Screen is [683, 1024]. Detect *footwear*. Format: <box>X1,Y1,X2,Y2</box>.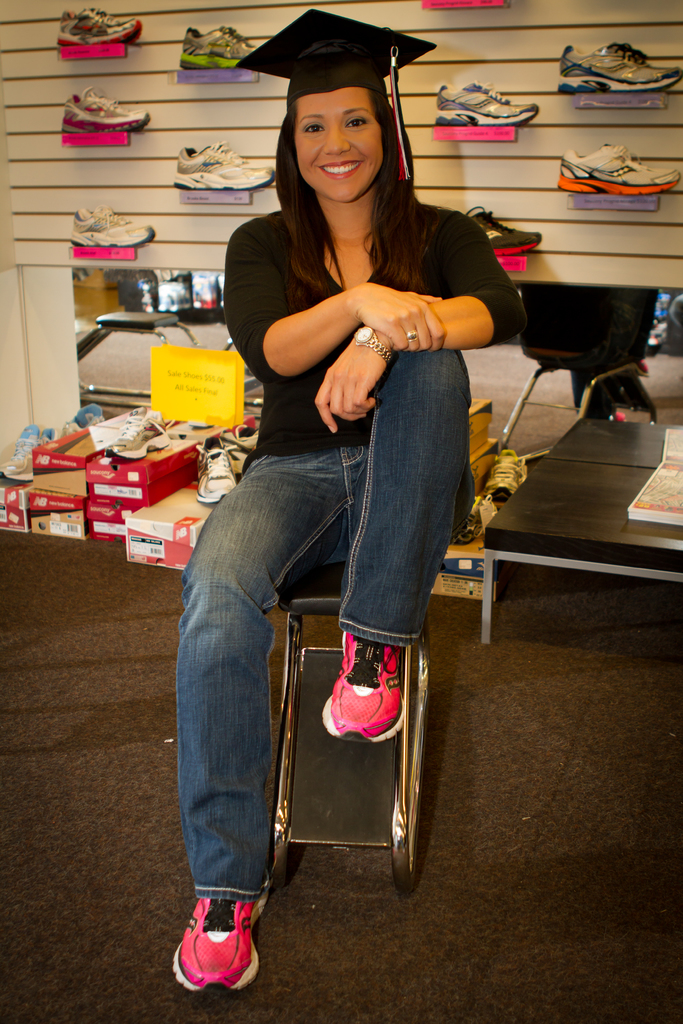
<box>60,396,108,435</box>.
